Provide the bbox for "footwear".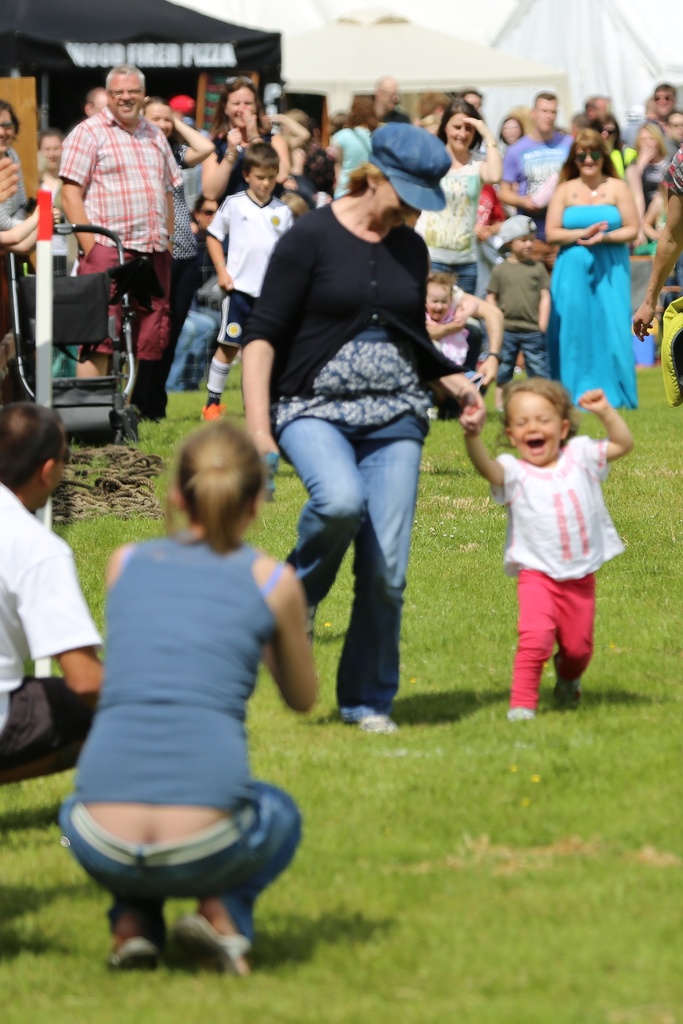
{"x1": 188, "y1": 897, "x2": 256, "y2": 988}.
